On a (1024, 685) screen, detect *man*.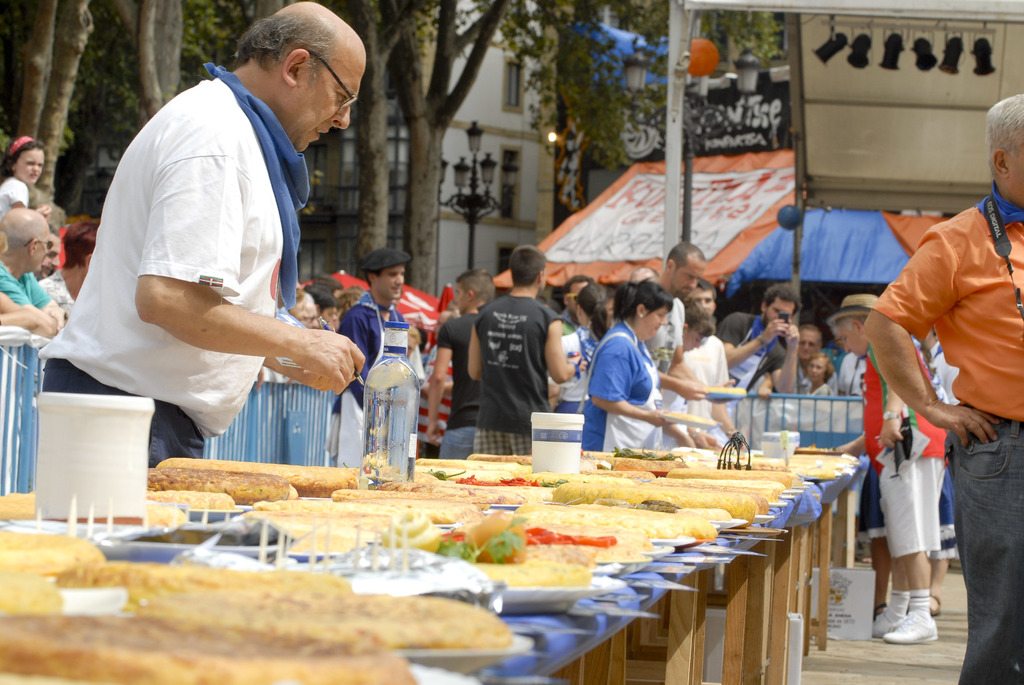
337, 248, 413, 468.
